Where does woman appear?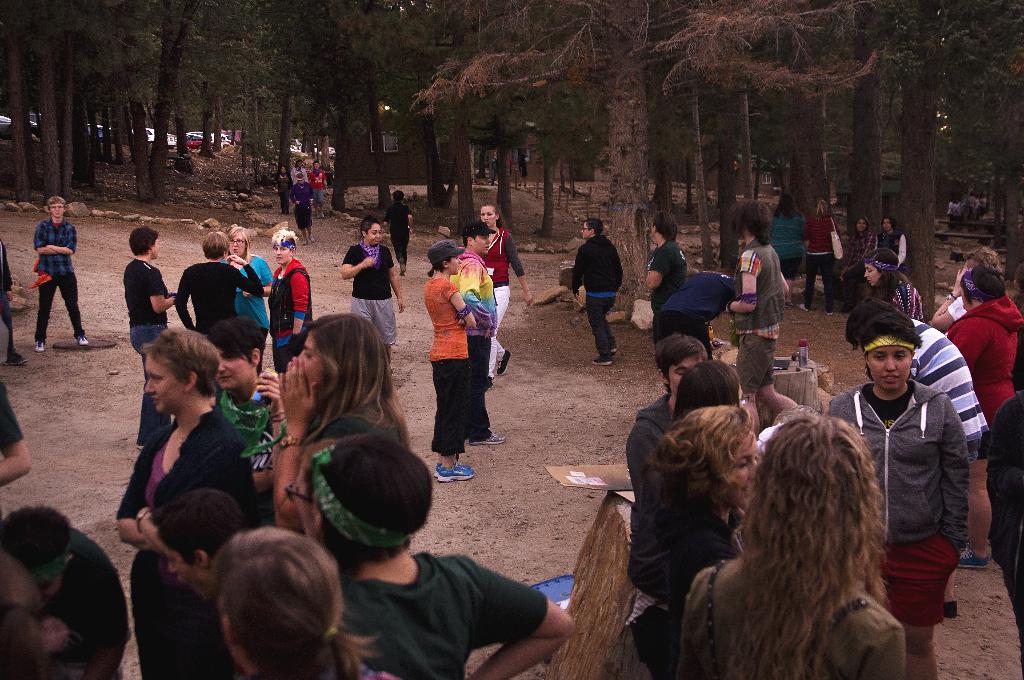
Appears at 676,408,907,679.
